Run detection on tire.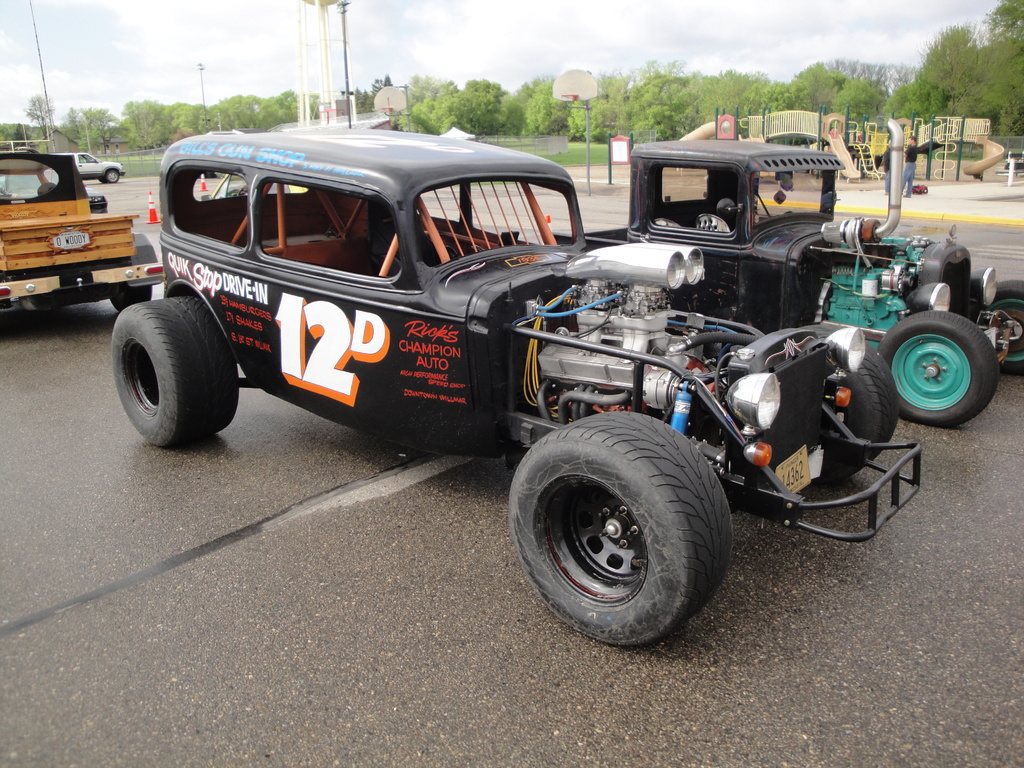
Result: x1=509, y1=410, x2=725, y2=659.
